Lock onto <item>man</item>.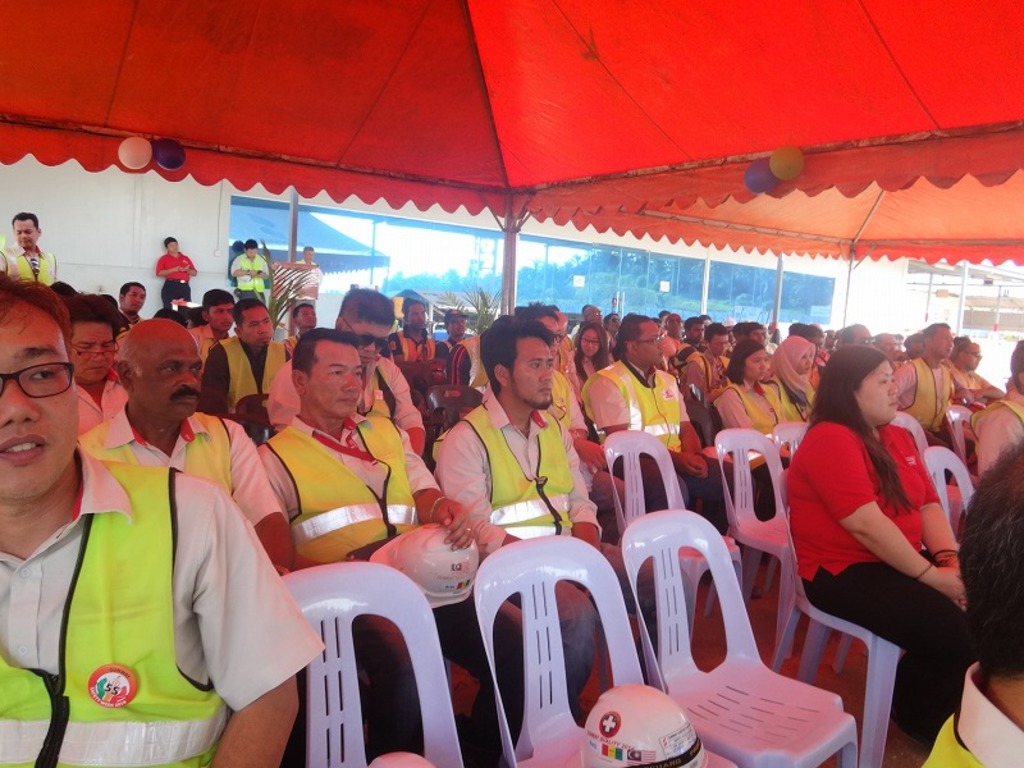
Locked: bbox=(948, 339, 1000, 417).
